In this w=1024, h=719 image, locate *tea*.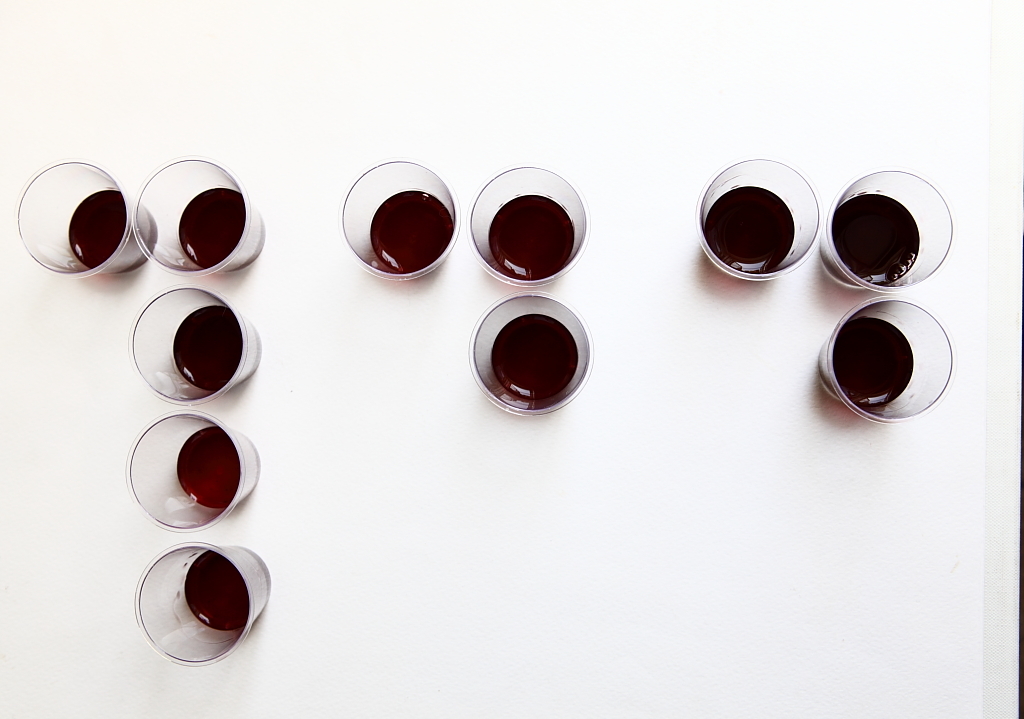
Bounding box: detection(809, 318, 922, 413).
